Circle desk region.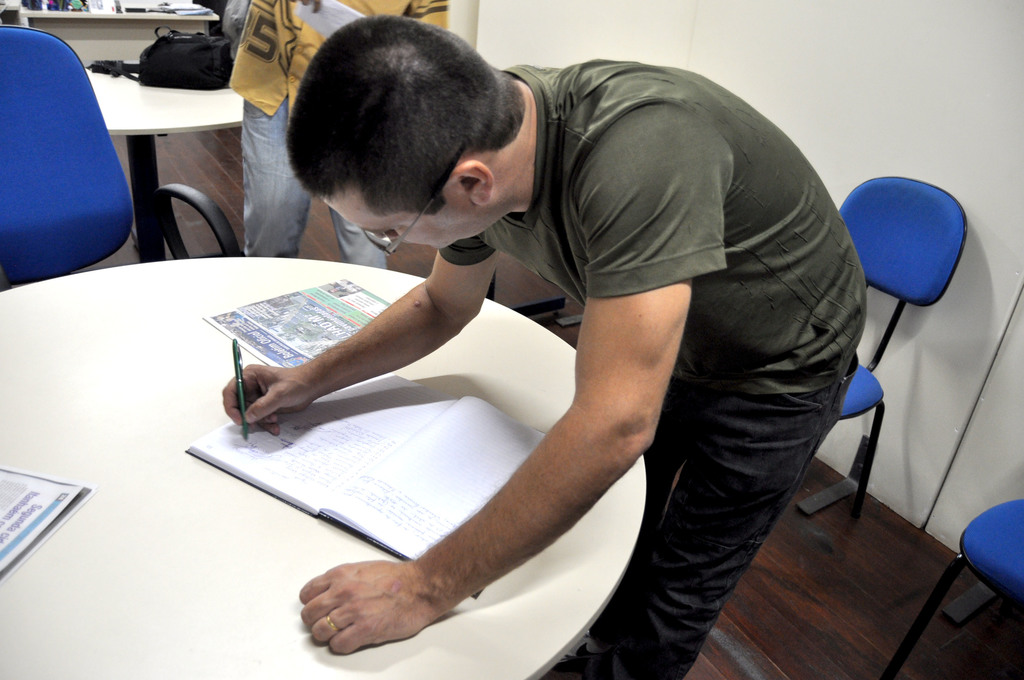
Region: (0, 257, 647, 679).
